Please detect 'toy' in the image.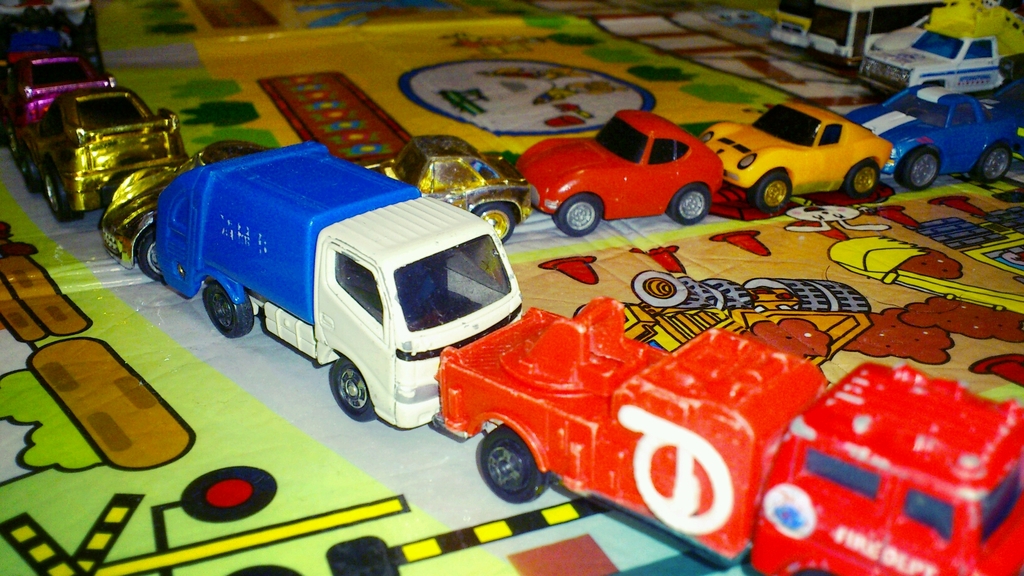
[left=865, top=13, right=934, bottom=56].
